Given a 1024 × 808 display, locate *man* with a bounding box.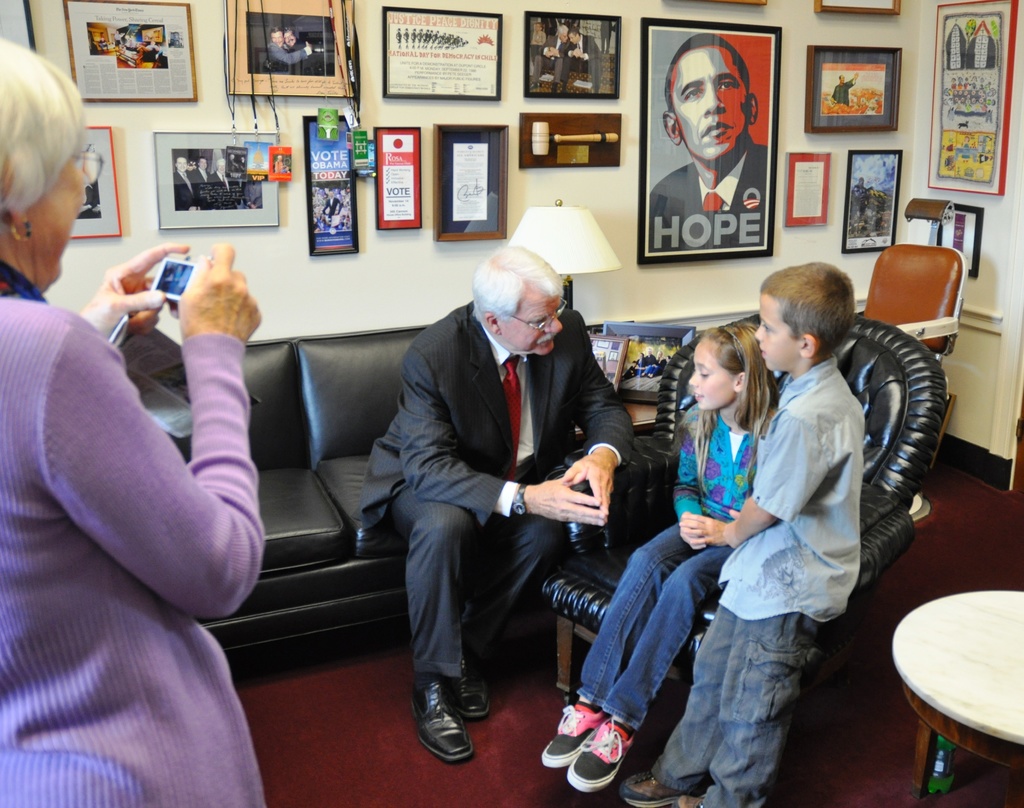
Located: detection(529, 21, 546, 45).
